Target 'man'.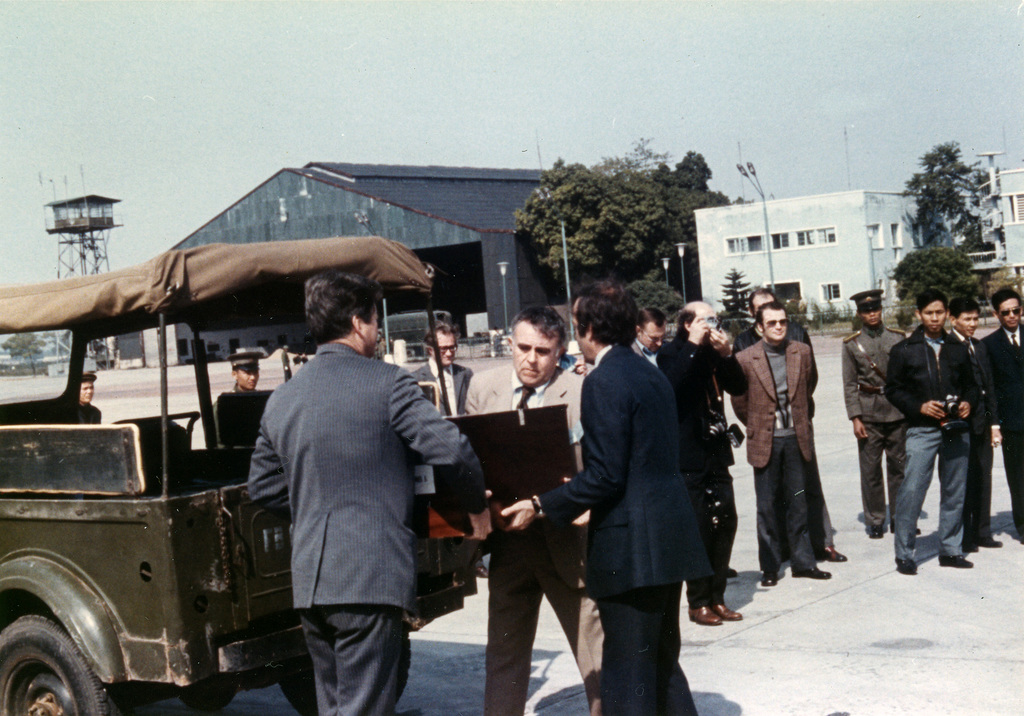
Target region: <region>657, 301, 749, 625</region>.
